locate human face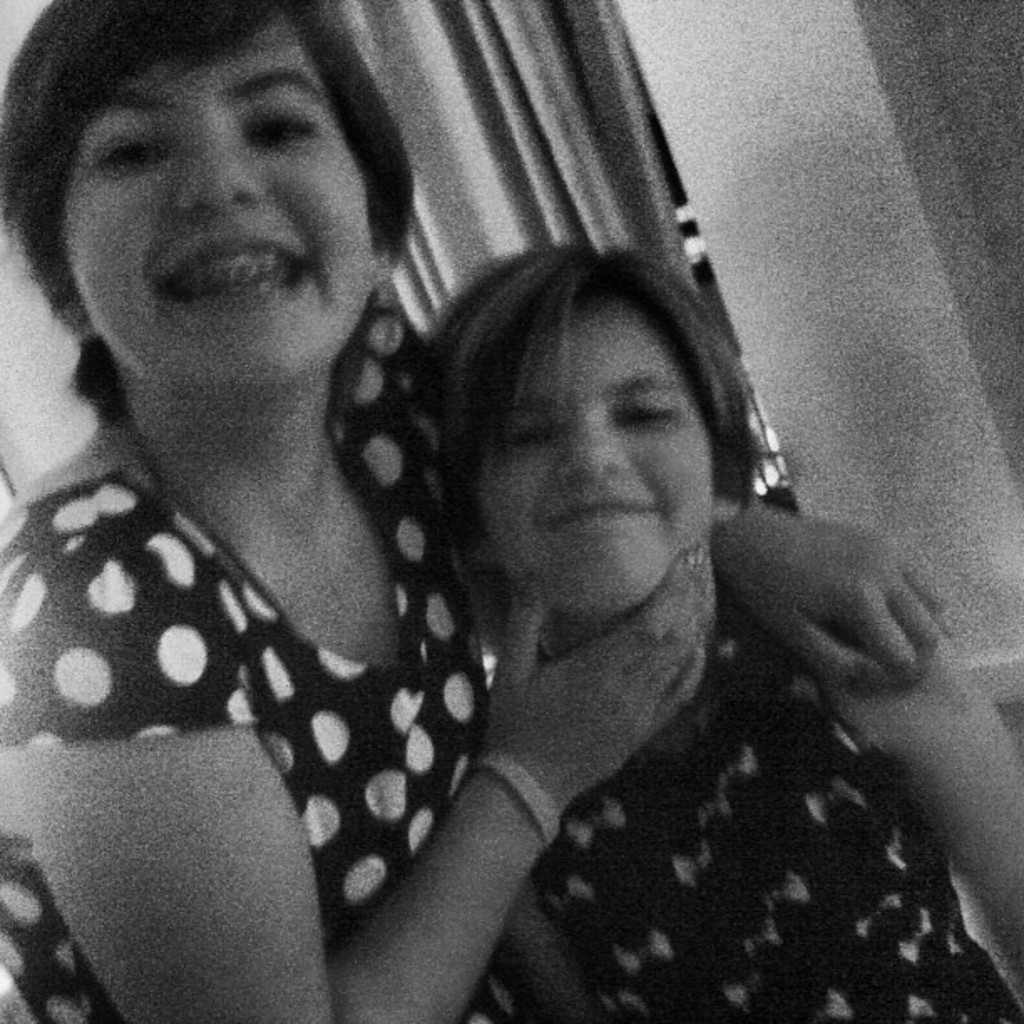
[left=67, top=32, right=378, bottom=388]
